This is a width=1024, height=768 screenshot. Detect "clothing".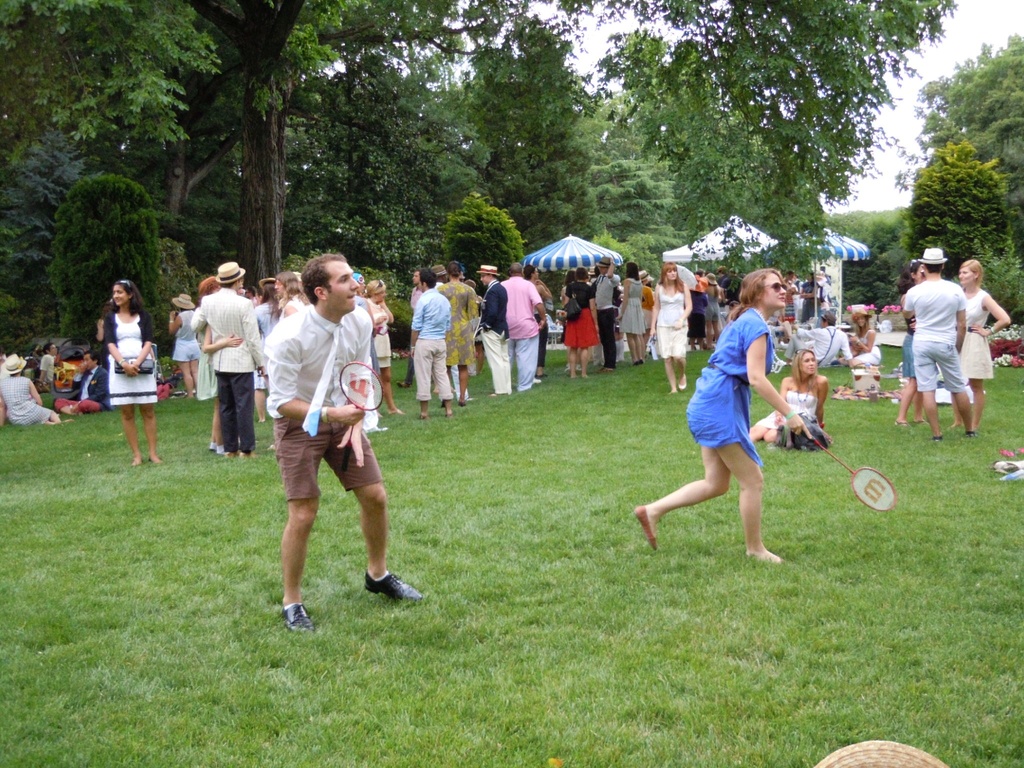
l=500, t=276, r=543, b=400.
